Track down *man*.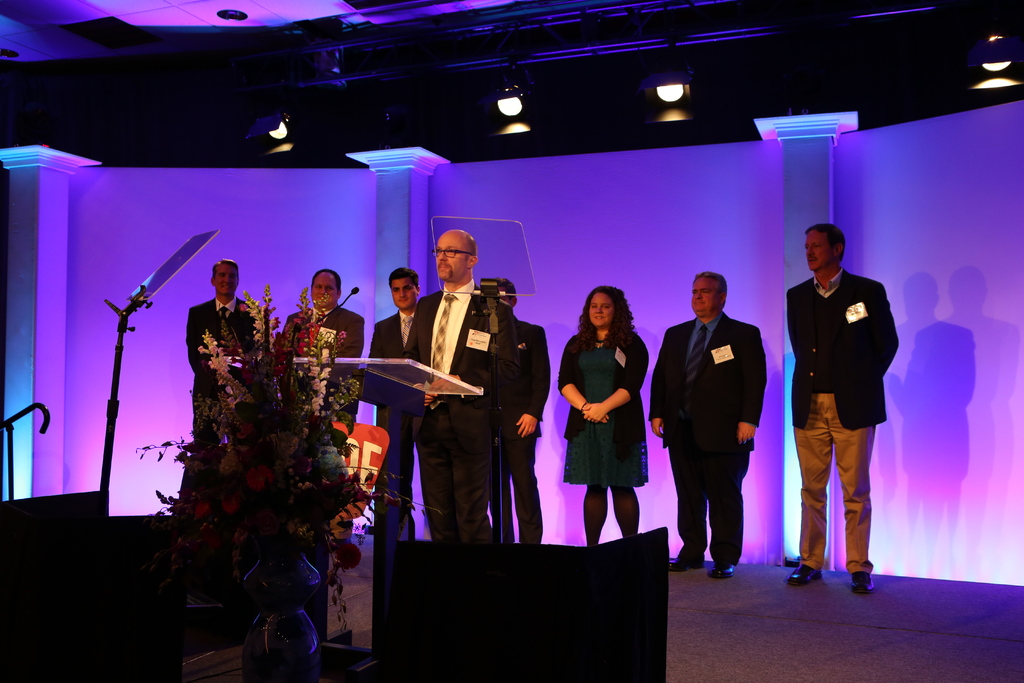
Tracked to select_region(182, 256, 255, 457).
